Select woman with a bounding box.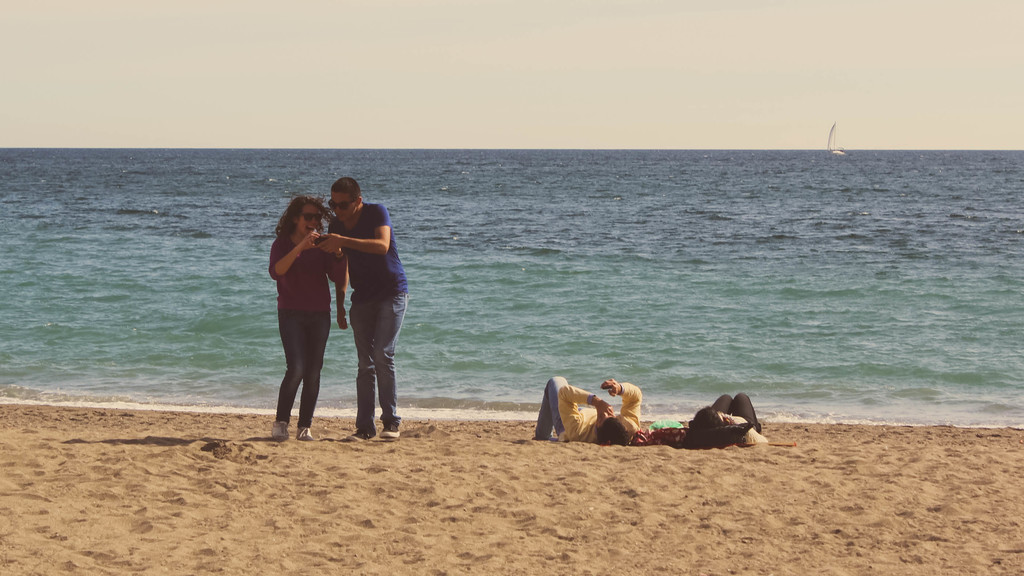
266 196 348 440.
